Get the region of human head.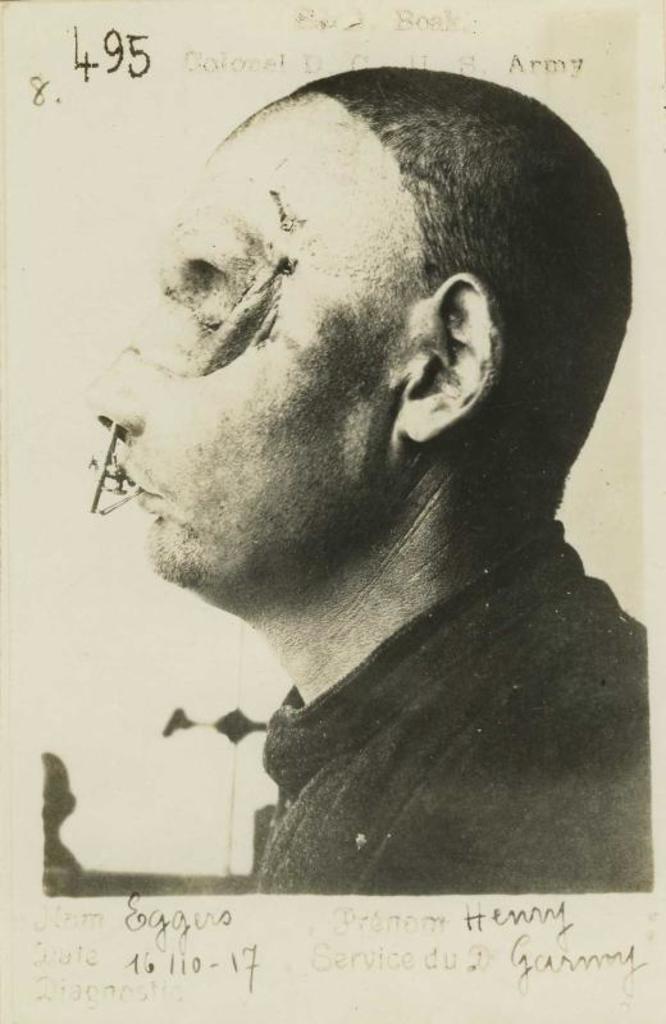
161, 90, 588, 484.
